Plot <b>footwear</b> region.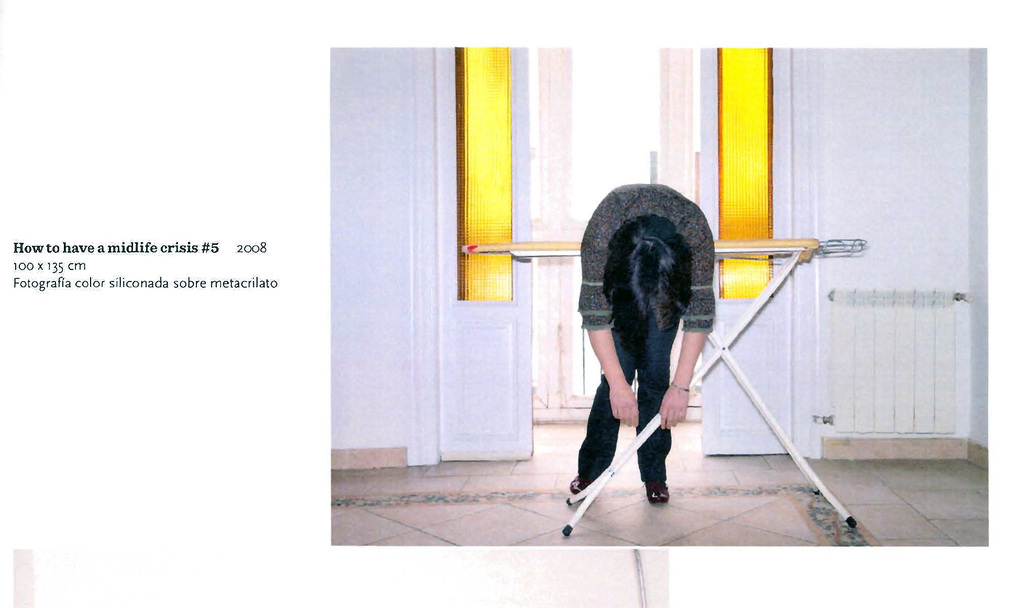
Plotted at box=[570, 477, 584, 492].
